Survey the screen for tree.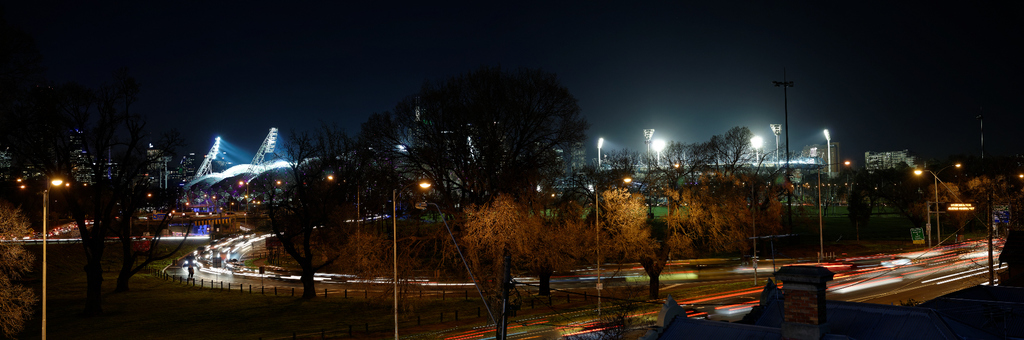
Survey found: l=287, t=132, r=346, b=228.
